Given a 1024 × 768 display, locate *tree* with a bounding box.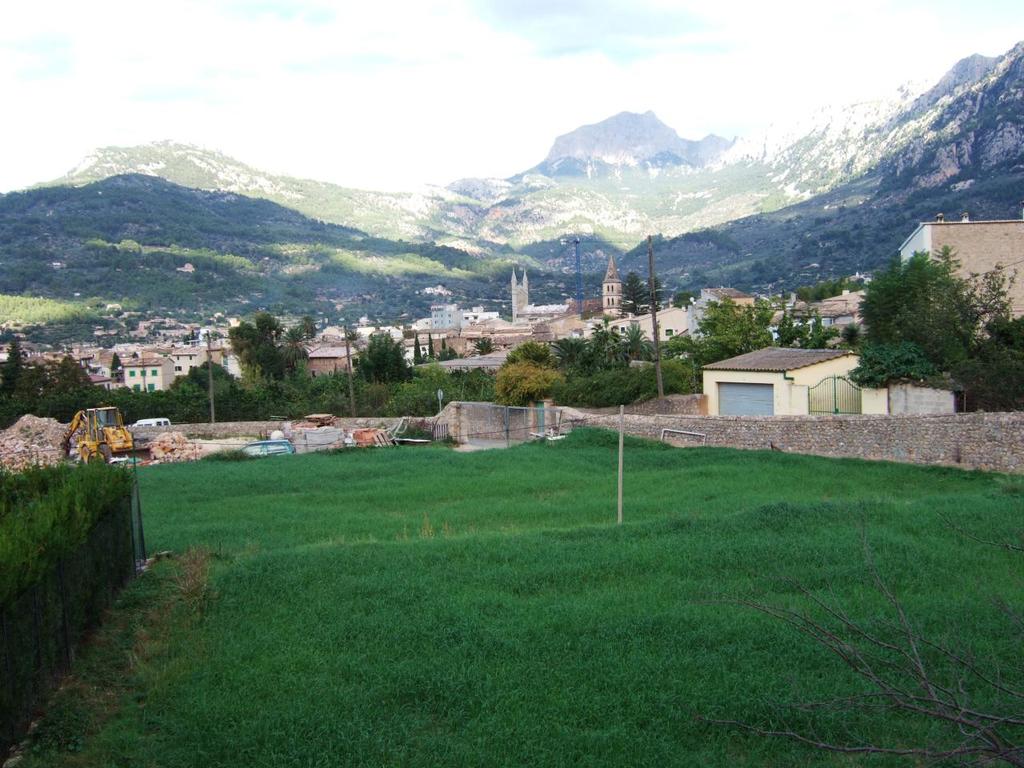
Located: box(410, 336, 426, 369).
